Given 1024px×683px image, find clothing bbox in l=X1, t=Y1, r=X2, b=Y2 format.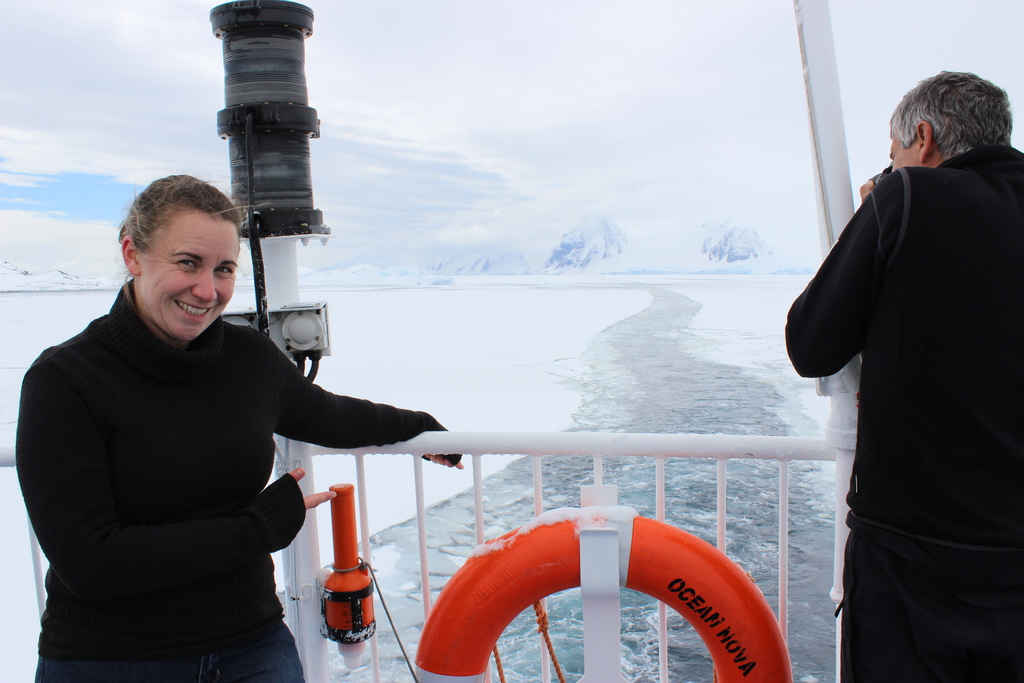
l=786, t=143, r=1023, b=682.
